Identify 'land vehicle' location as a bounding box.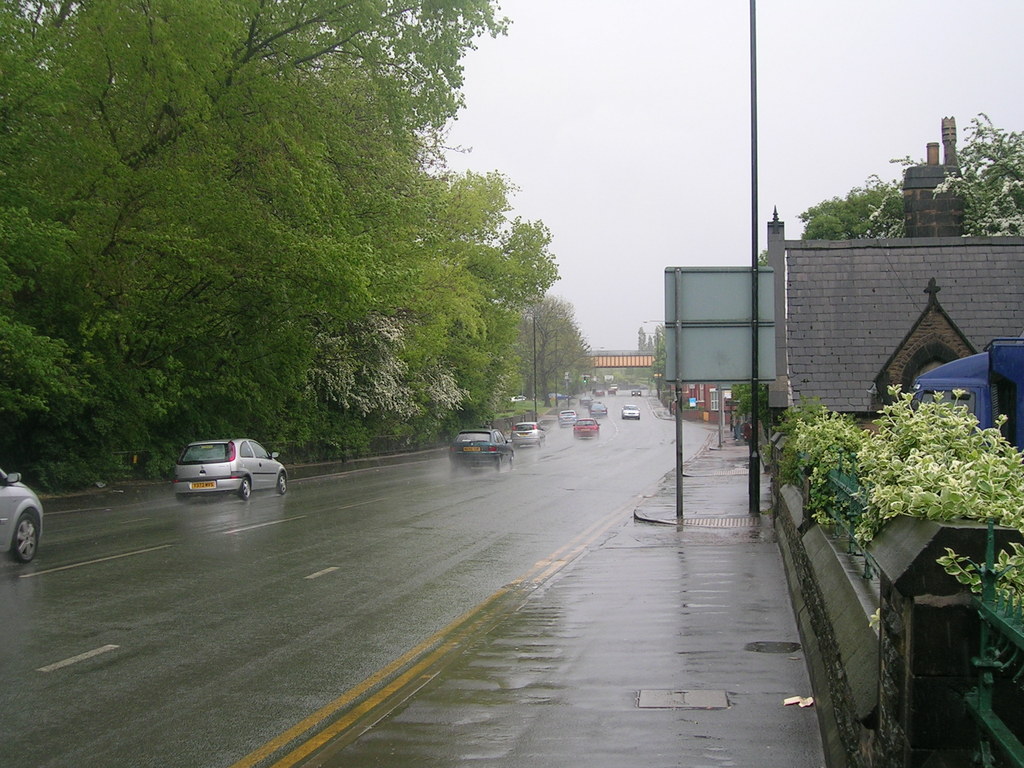
<region>448, 426, 515, 471</region>.
